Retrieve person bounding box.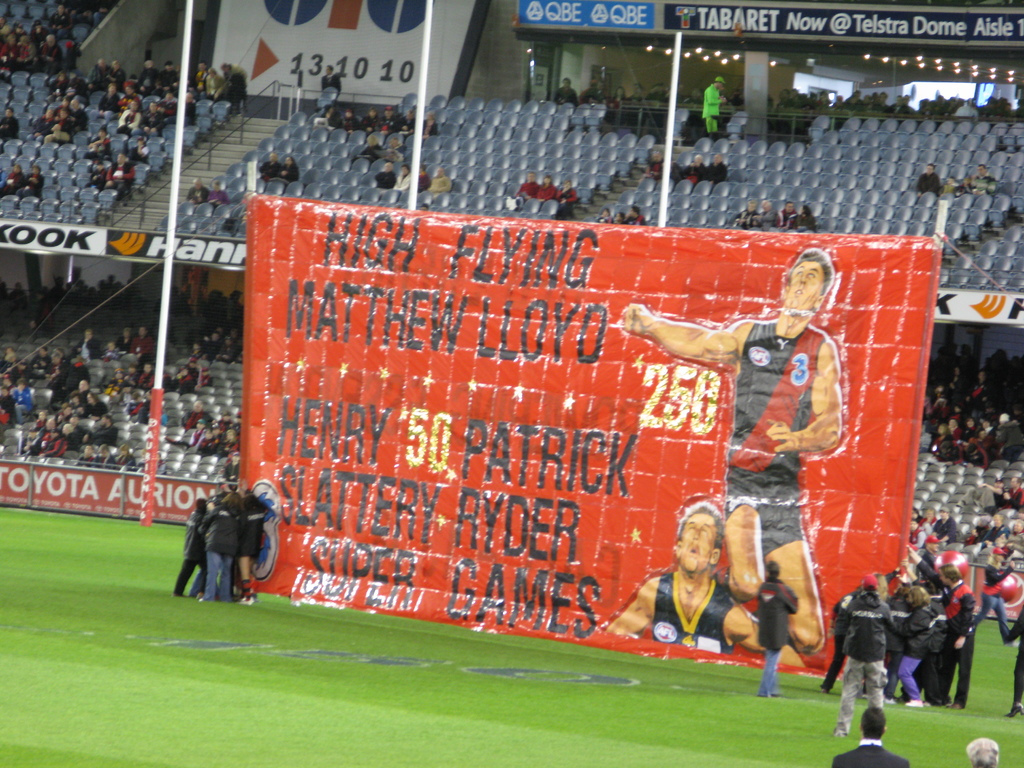
Bounding box: [945,175,956,197].
